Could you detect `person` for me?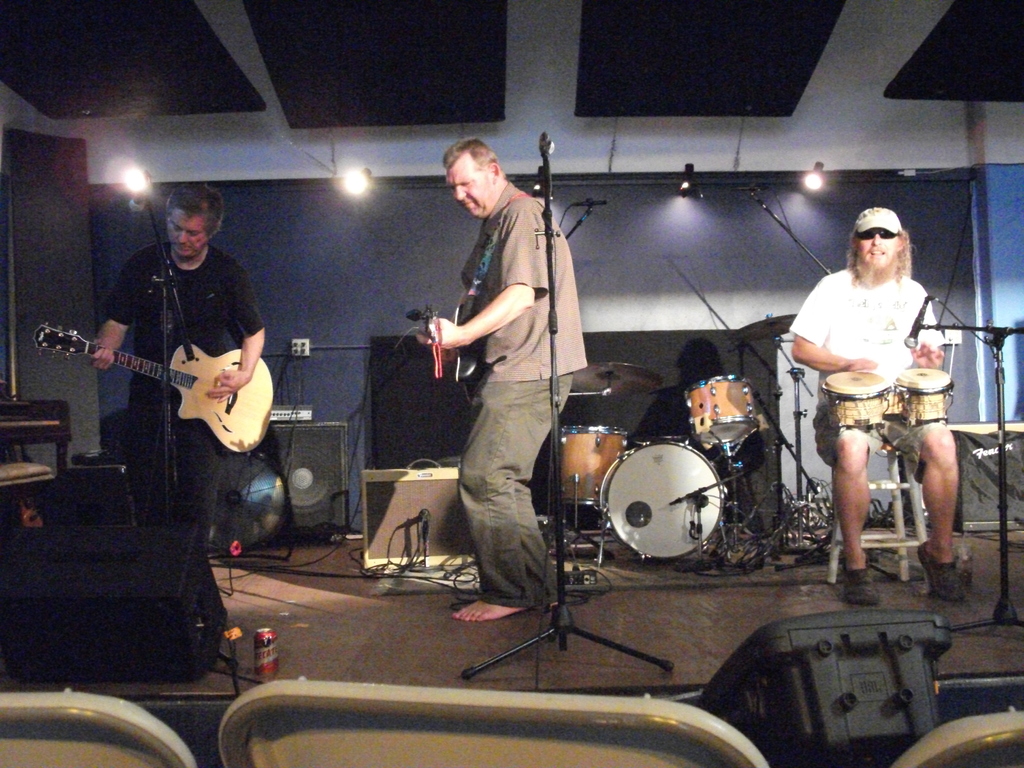
Detection result: bbox=(422, 108, 579, 650).
